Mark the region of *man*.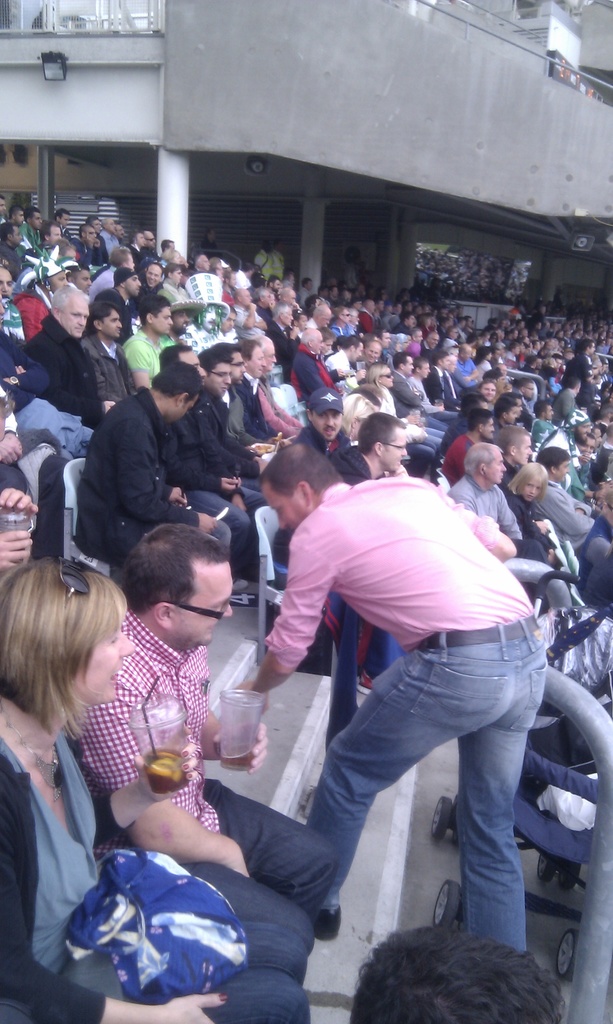
Region: pyautogui.locateOnScreen(268, 307, 291, 346).
